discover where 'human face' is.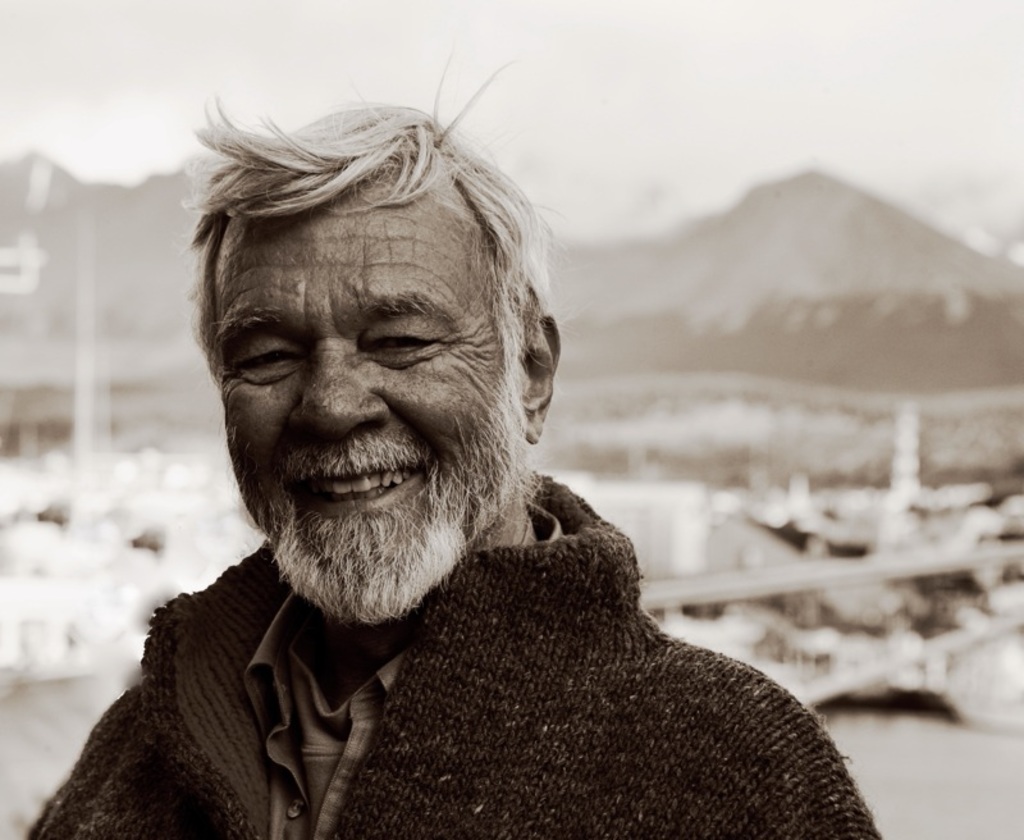
Discovered at pyautogui.locateOnScreen(201, 156, 544, 592).
